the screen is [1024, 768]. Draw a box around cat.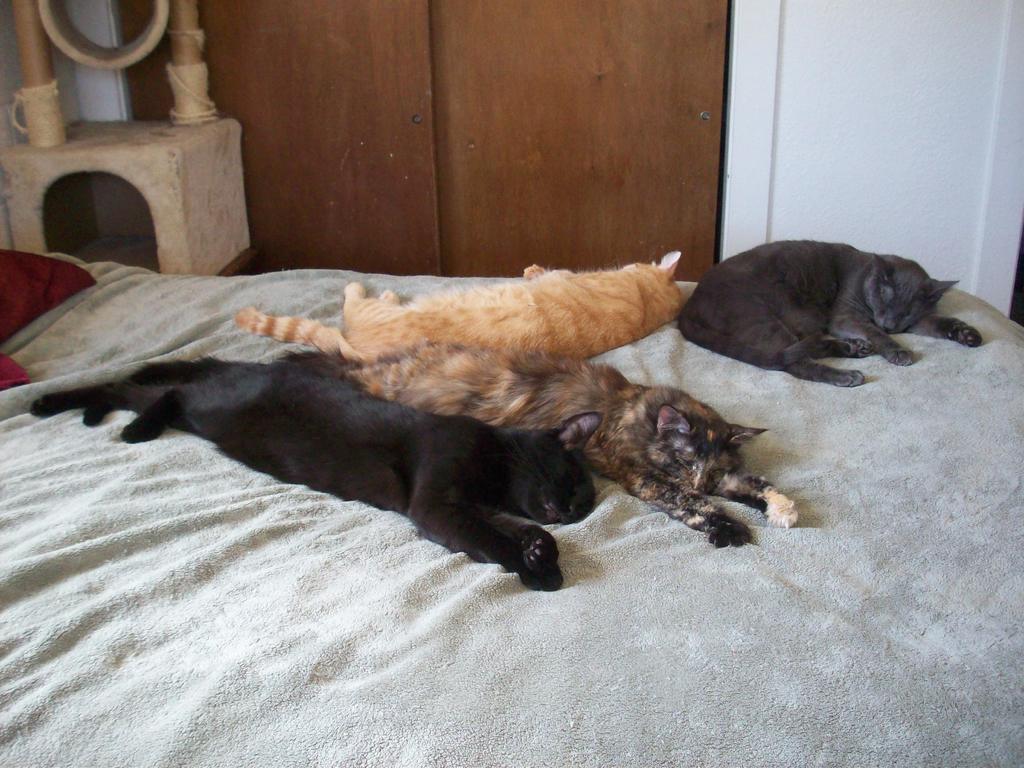
<bbox>677, 237, 980, 386</bbox>.
